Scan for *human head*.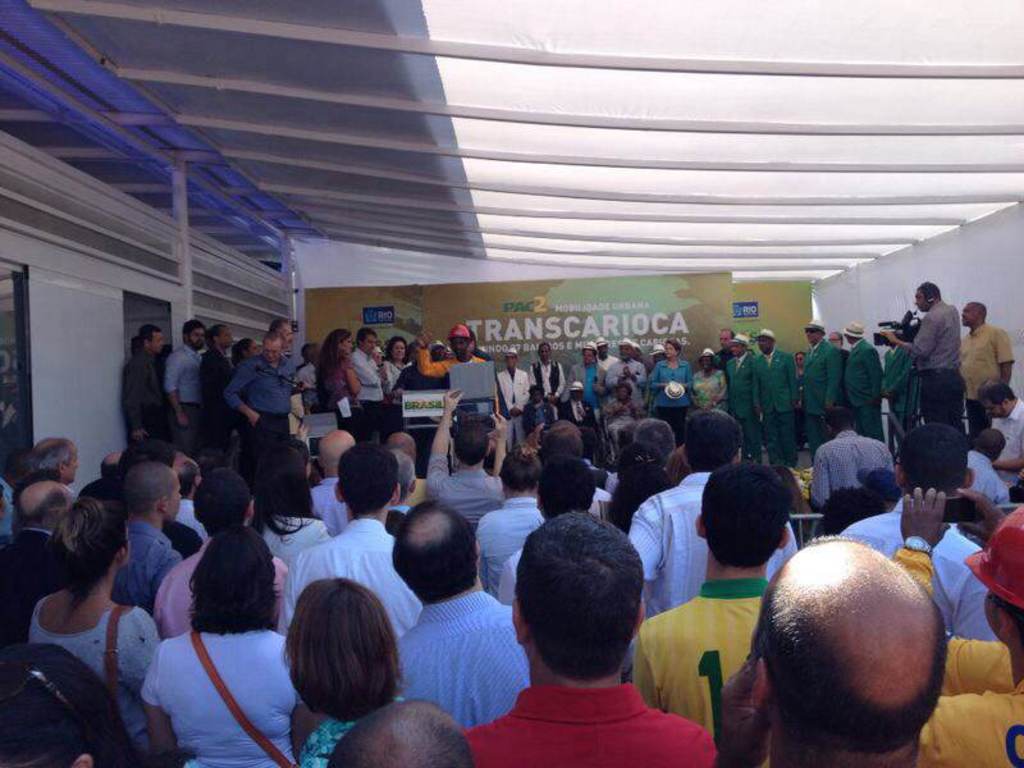
Scan result: {"x1": 504, "y1": 511, "x2": 645, "y2": 677}.
